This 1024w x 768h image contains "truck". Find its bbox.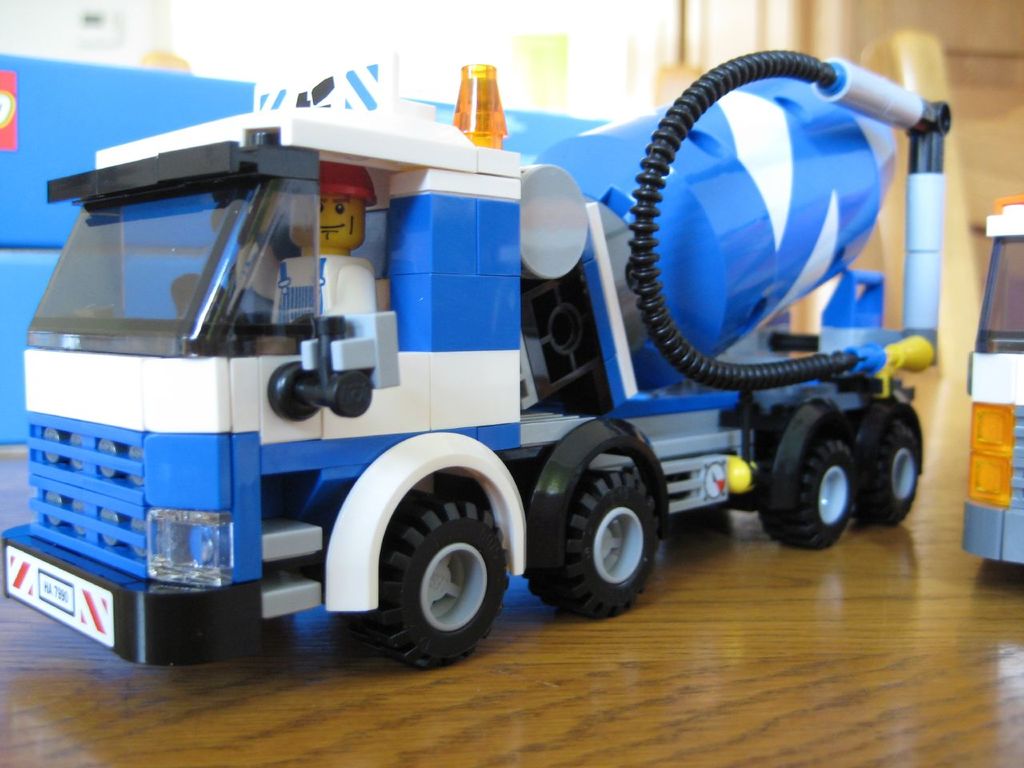
left=0, top=50, right=989, bottom=694.
